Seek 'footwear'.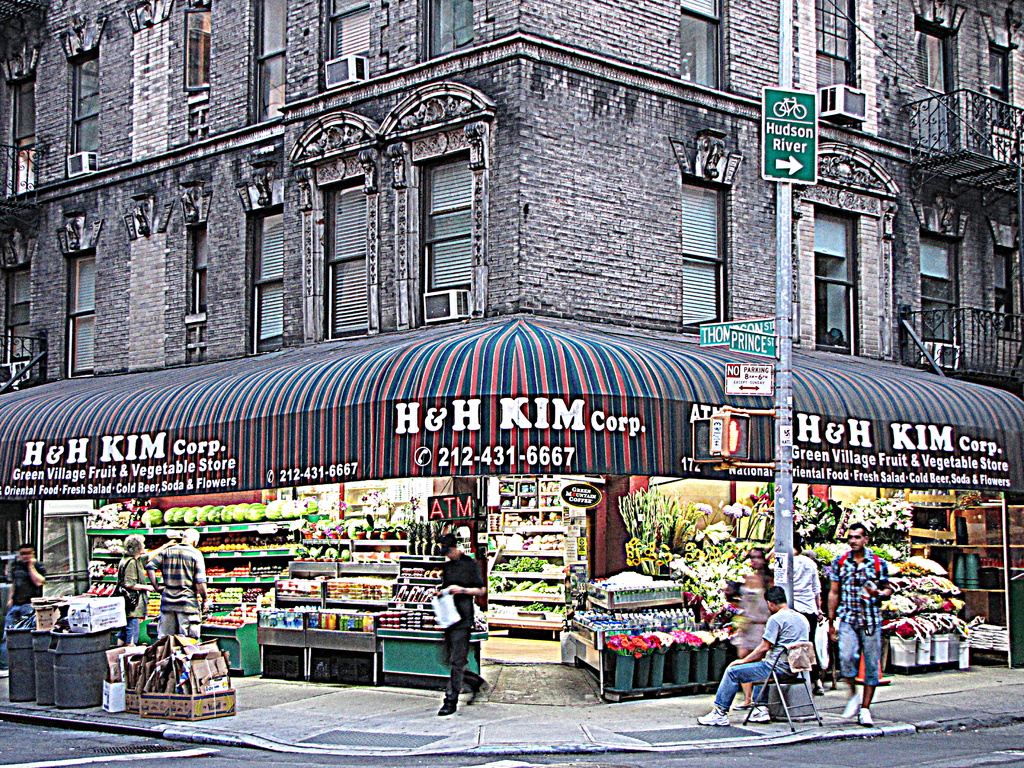
BBox(748, 705, 768, 722).
